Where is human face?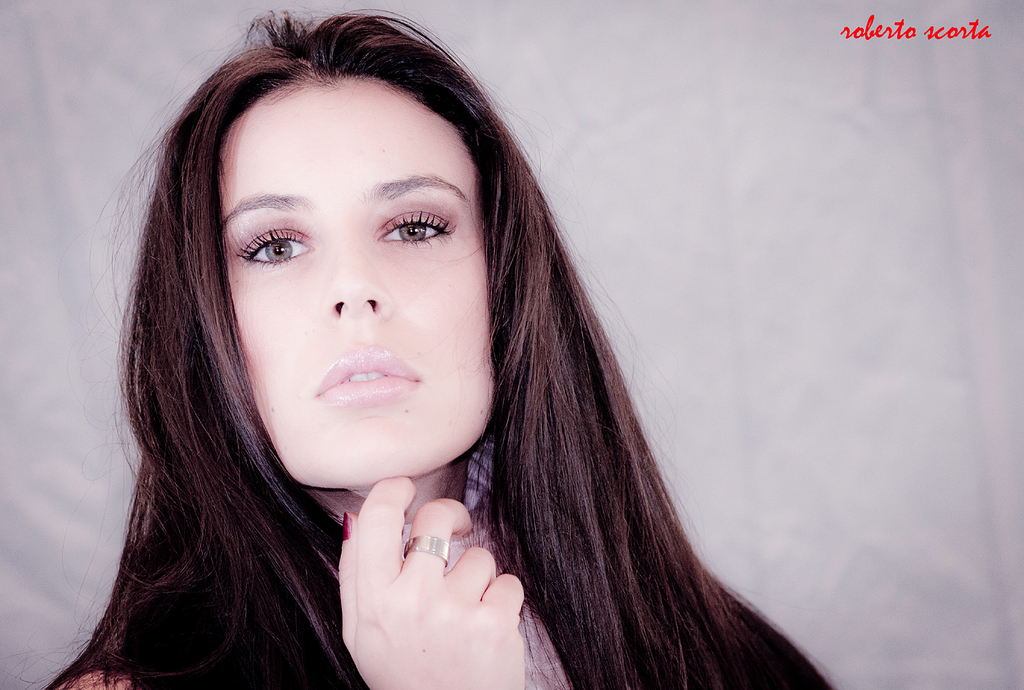
detection(217, 75, 478, 483).
